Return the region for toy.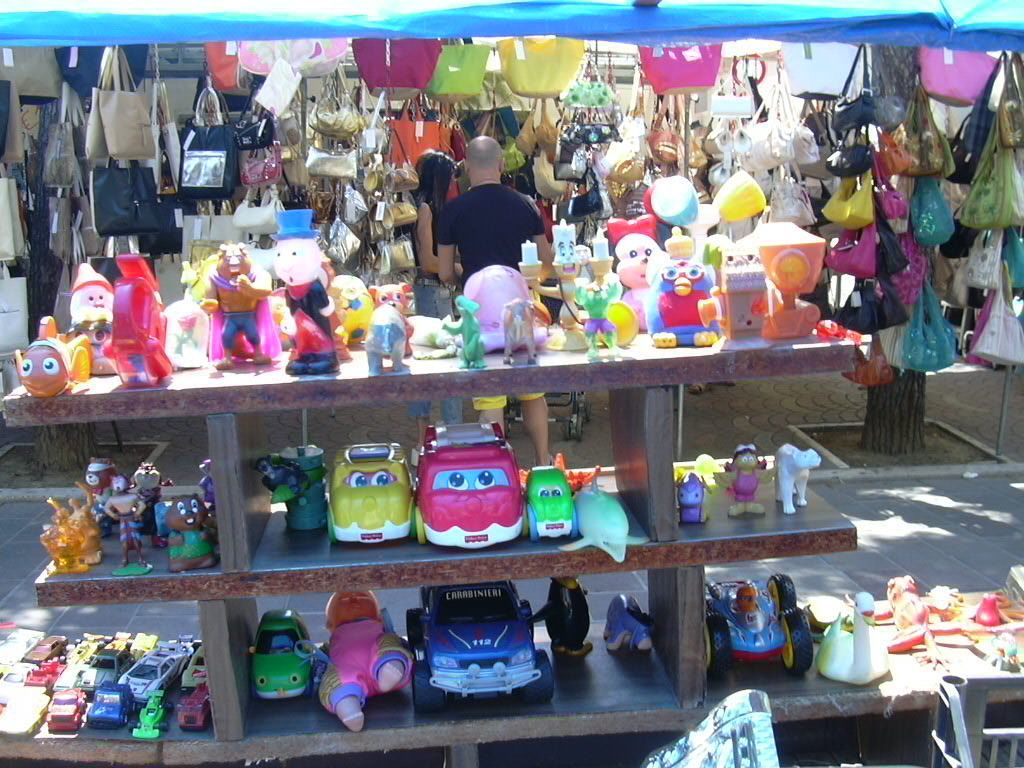
<region>99, 253, 171, 389</region>.
